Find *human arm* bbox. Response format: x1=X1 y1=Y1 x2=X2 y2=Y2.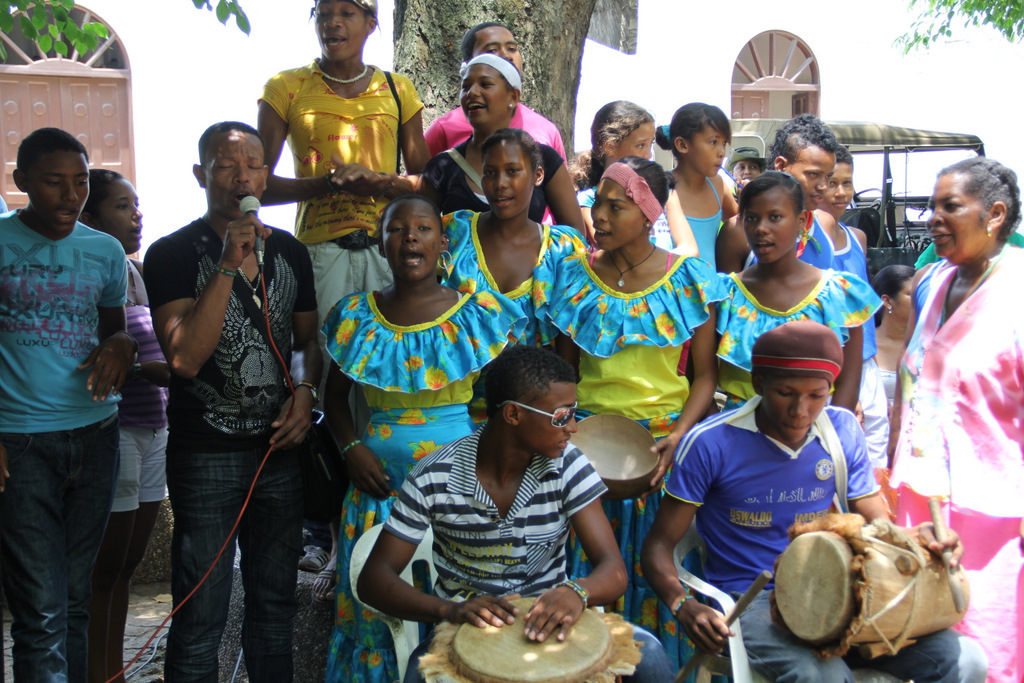
x1=545 y1=147 x2=583 y2=236.
